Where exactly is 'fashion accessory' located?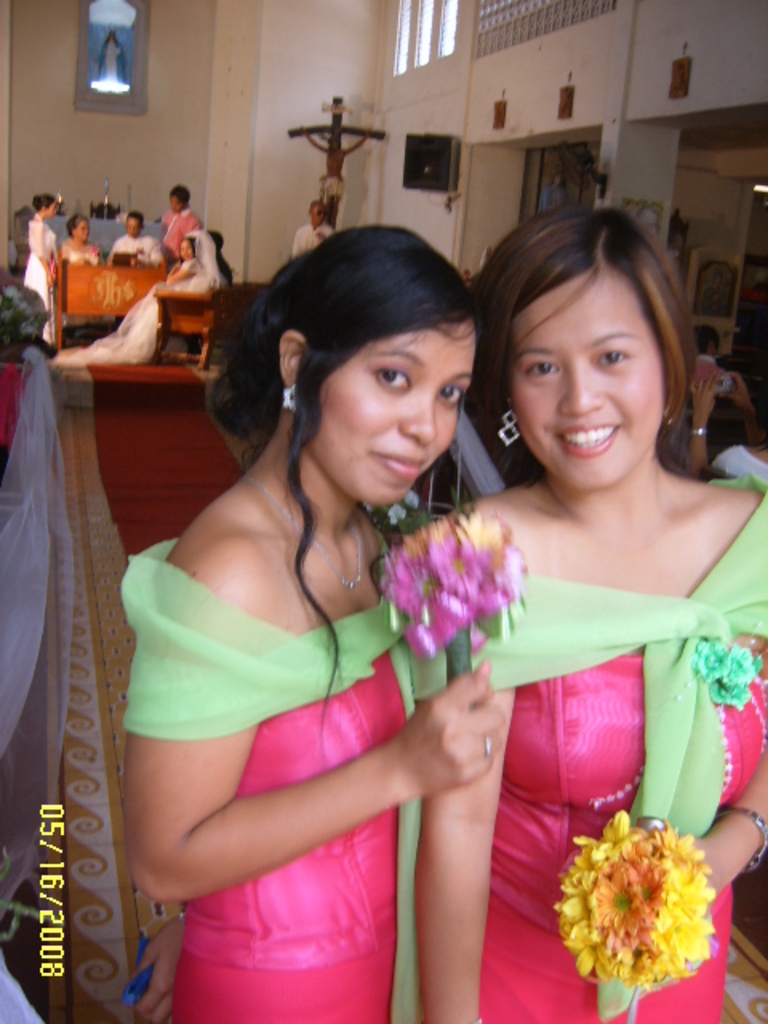
Its bounding box is 714,803,766,880.
